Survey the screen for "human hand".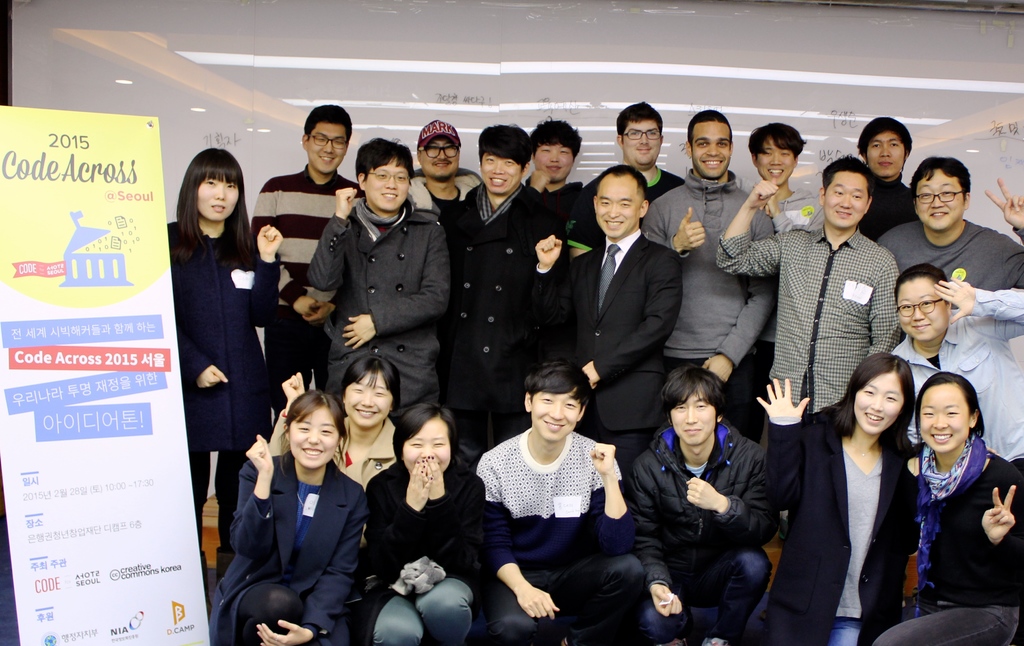
Survey found: x1=531 y1=232 x2=564 y2=264.
